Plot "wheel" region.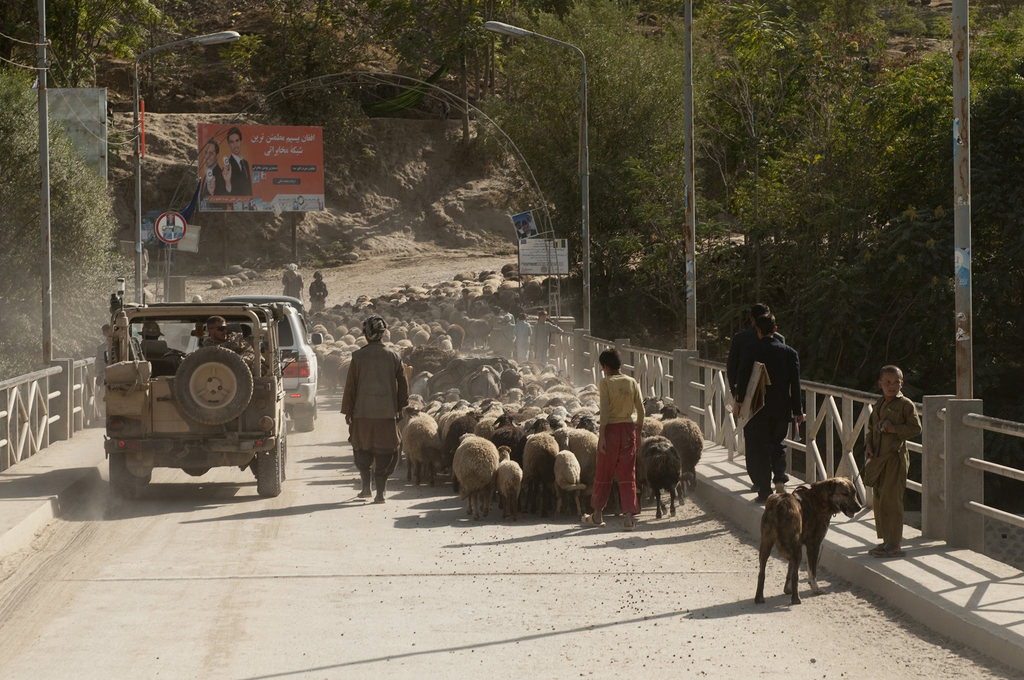
Plotted at (294, 409, 316, 431).
